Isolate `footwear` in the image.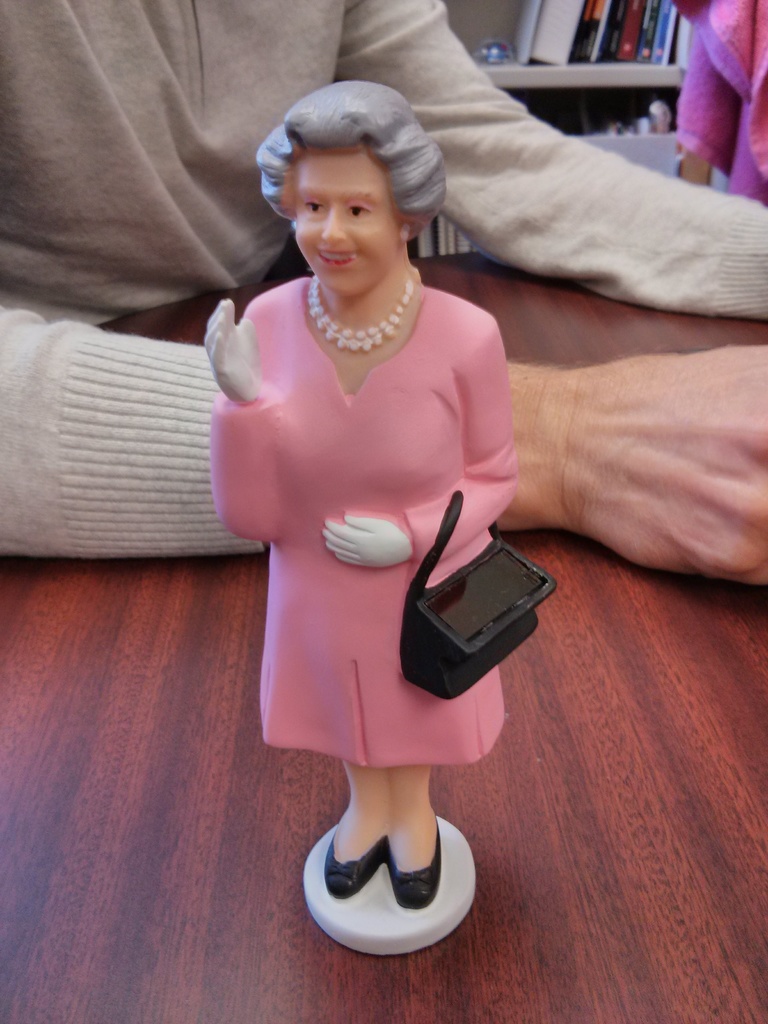
Isolated region: Rect(328, 829, 399, 899).
